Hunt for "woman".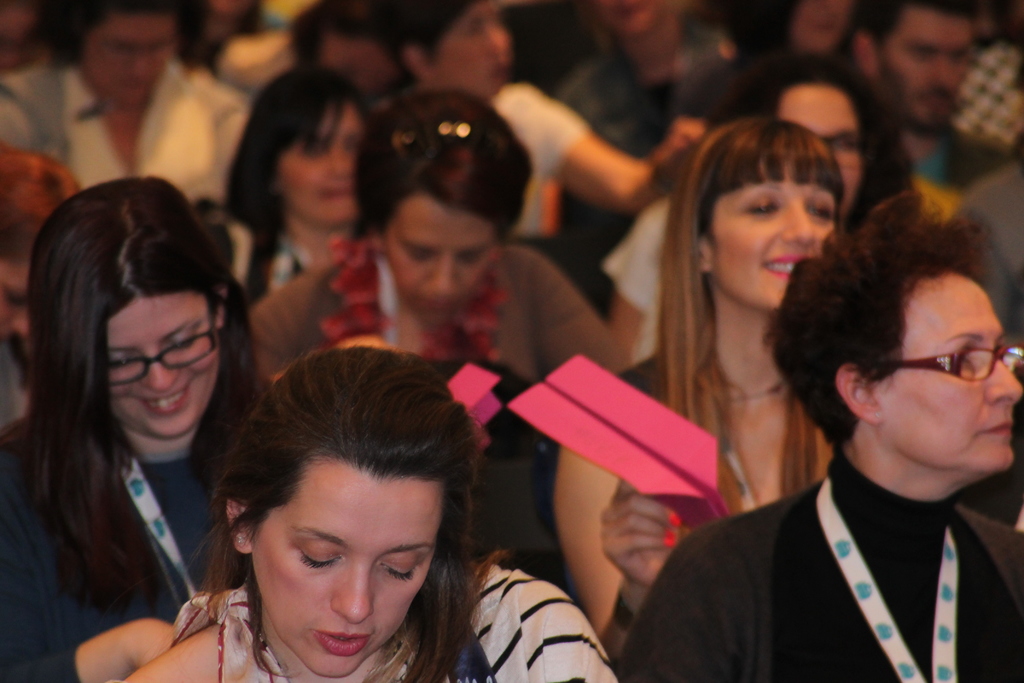
Hunted down at pyautogui.locateOnScreen(246, 89, 622, 378).
